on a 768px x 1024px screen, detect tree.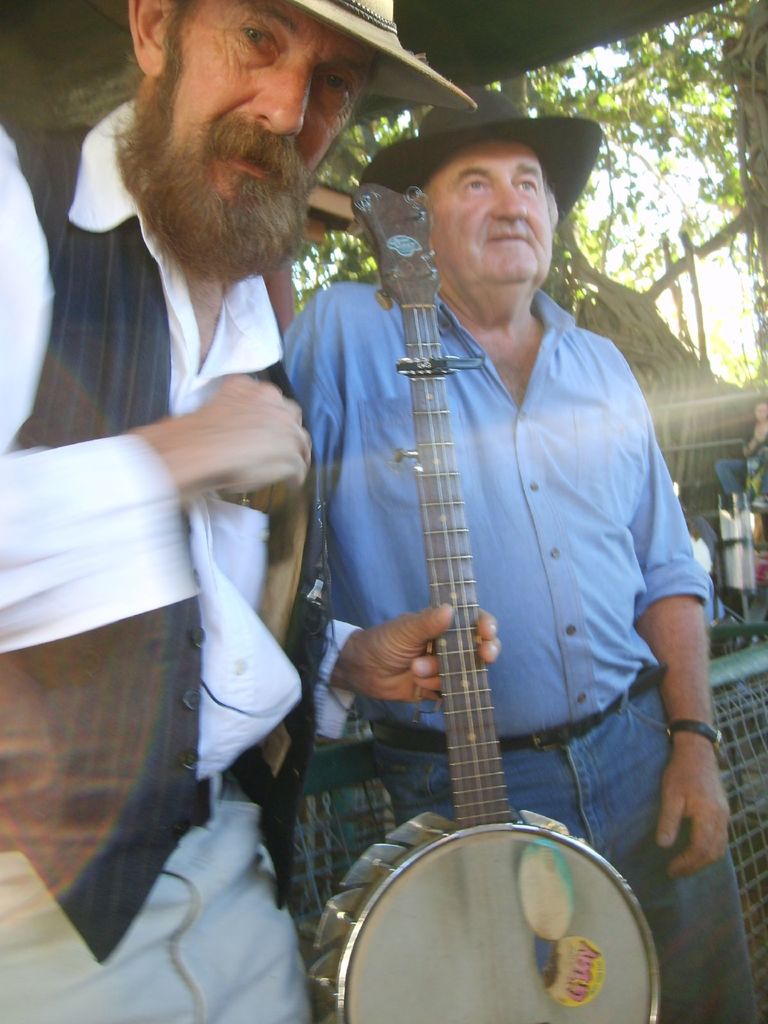
512,0,748,283.
